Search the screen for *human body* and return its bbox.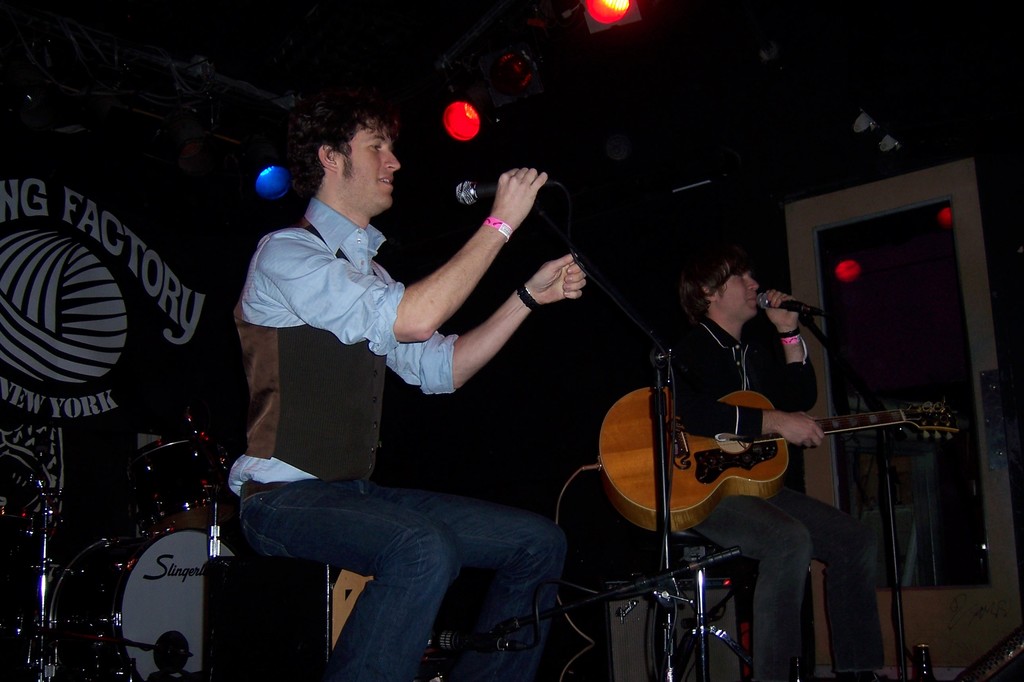
Found: 222, 108, 574, 681.
